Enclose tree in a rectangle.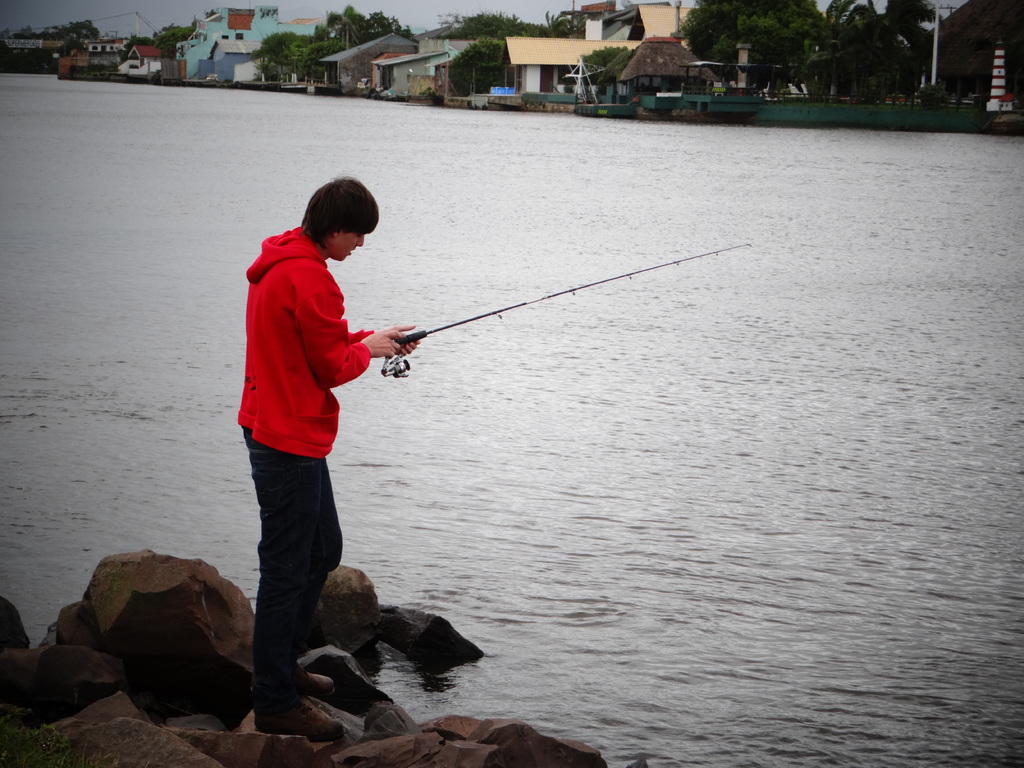
{"left": 356, "top": 4, "right": 415, "bottom": 50}.
